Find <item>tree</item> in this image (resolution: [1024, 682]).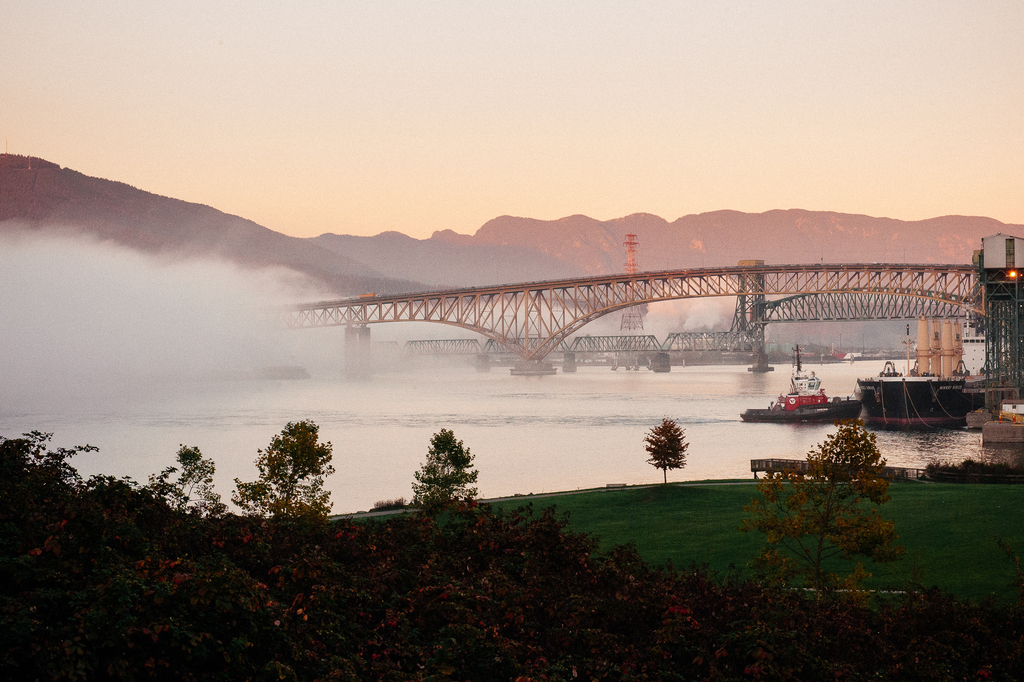
408/429/482/510.
